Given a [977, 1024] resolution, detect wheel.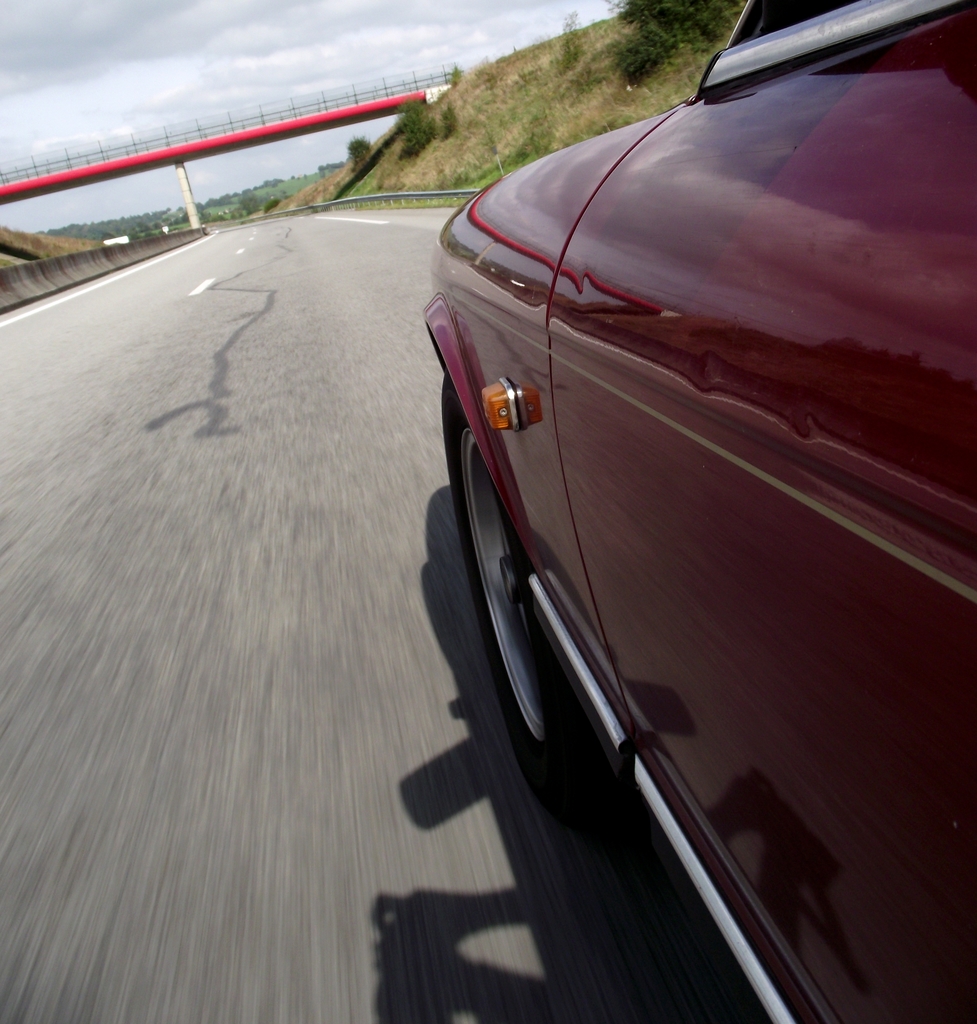
{"left": 460, "top": 377, "right": 602, "bottom": 847}.
